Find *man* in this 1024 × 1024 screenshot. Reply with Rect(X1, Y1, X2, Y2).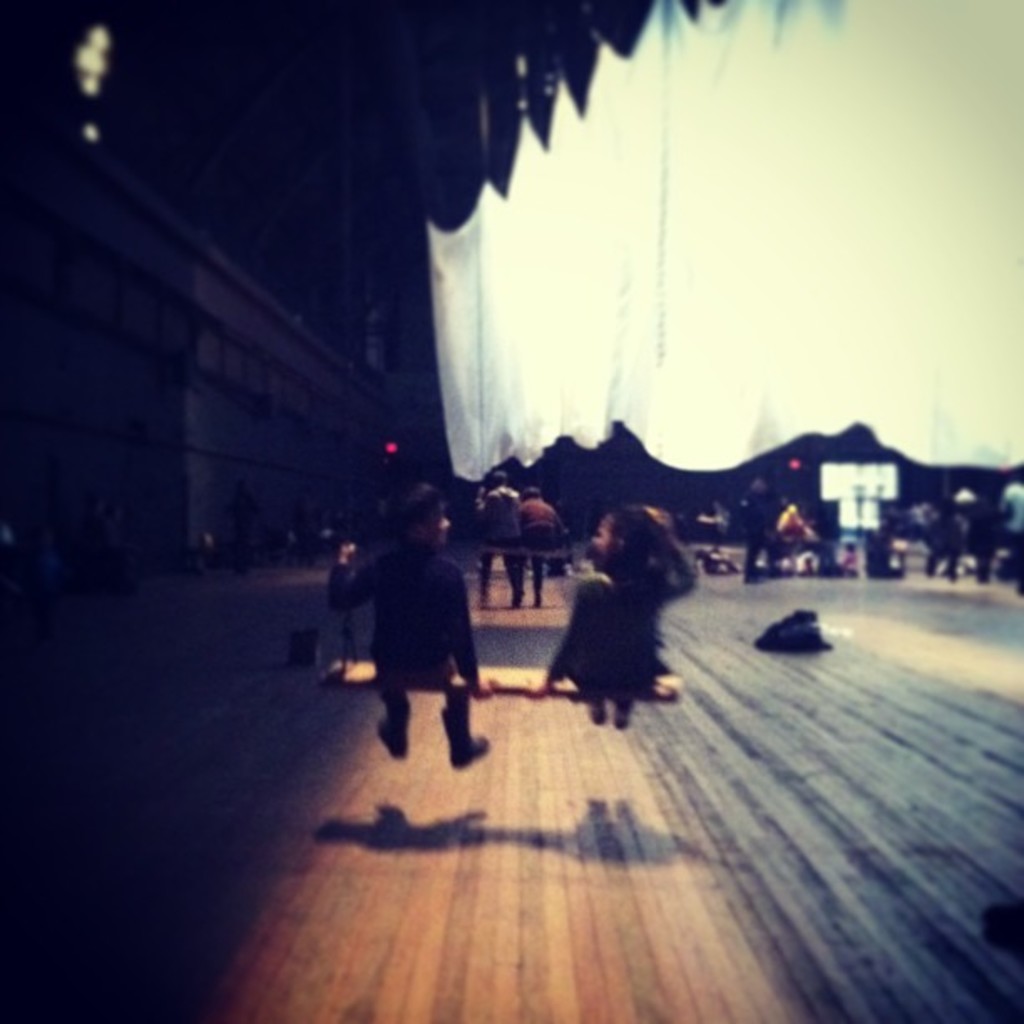
Rect(738, 470, 775, 584).
